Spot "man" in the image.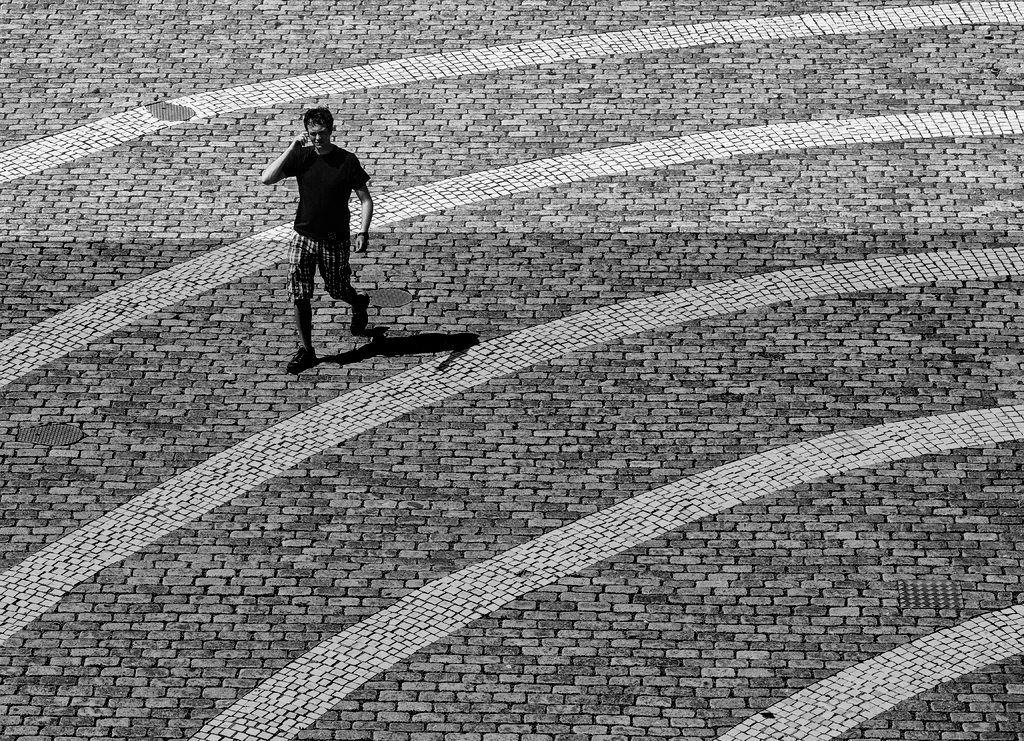
"man" found at 261/97/370/368.
